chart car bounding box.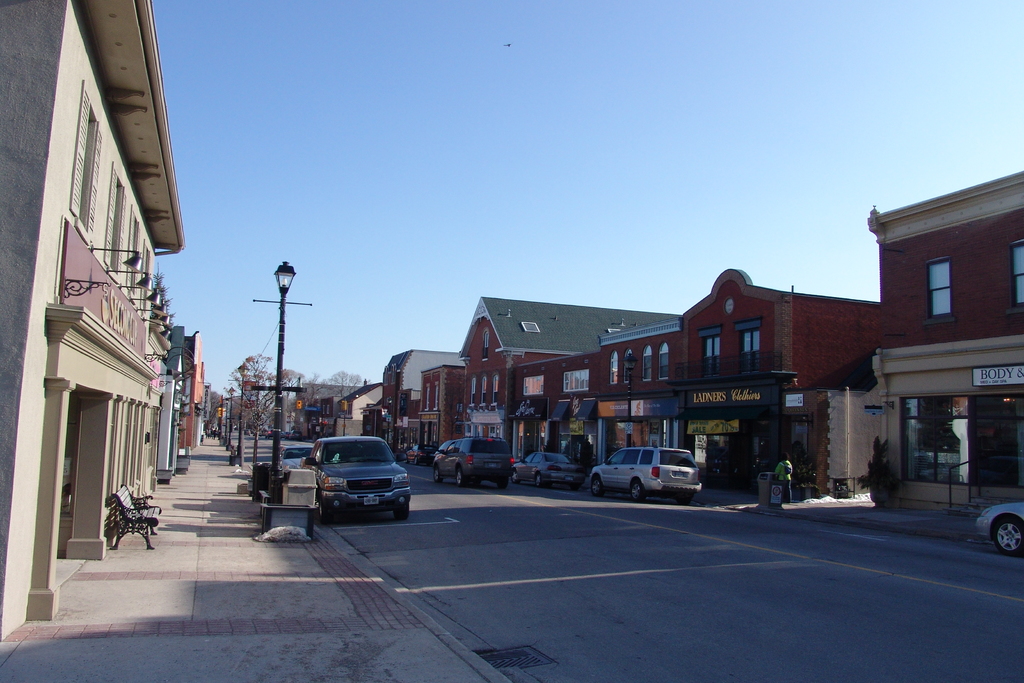
Charted: [407, 443, 436, 459].
